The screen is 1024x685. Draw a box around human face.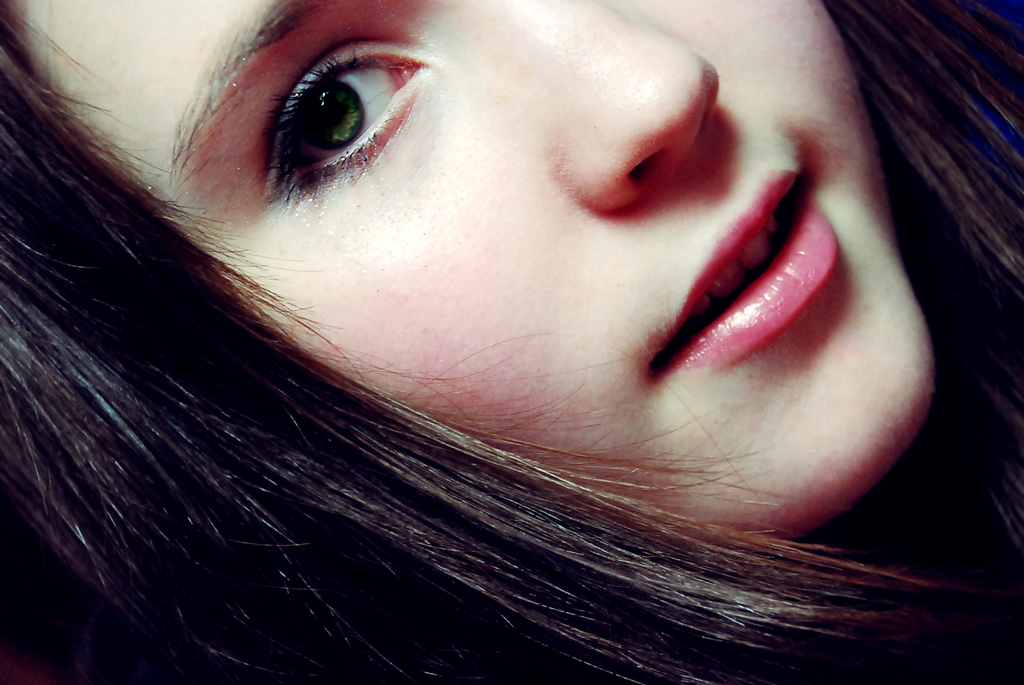
bbox(4, 1, 935, 535).
